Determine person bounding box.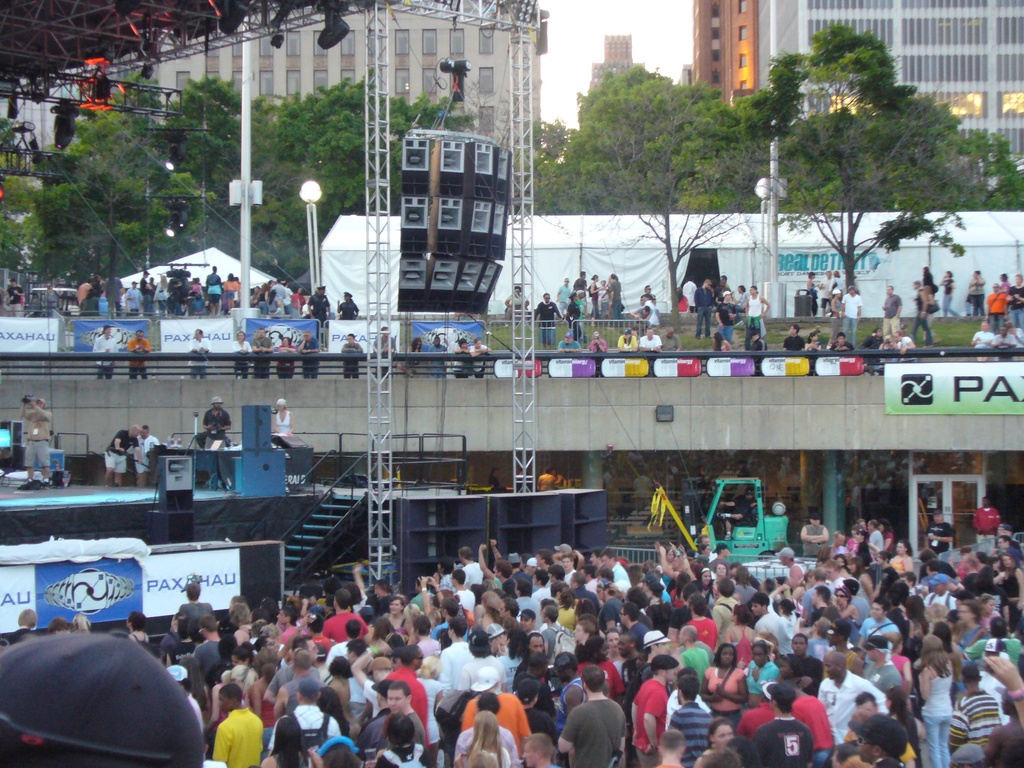
Determined: box(676, 289, 688, 314).
